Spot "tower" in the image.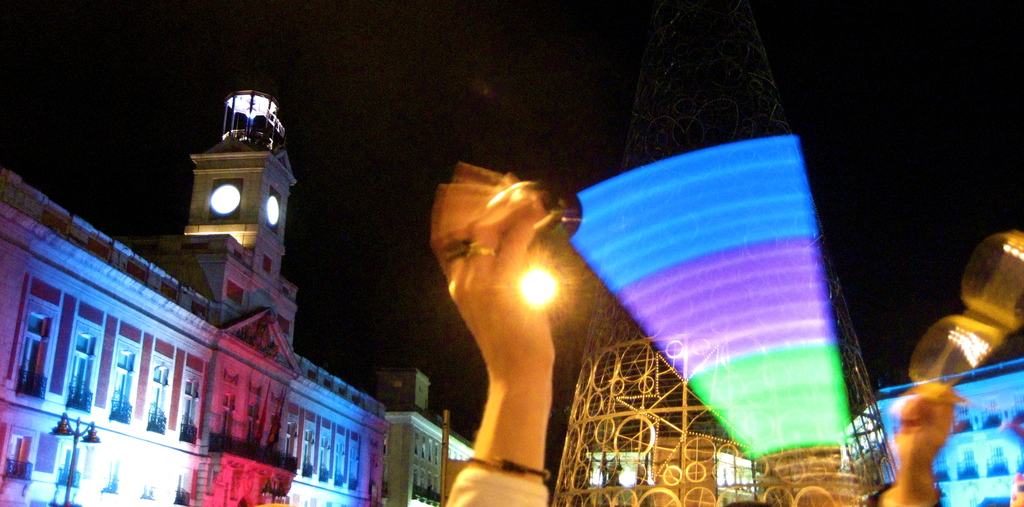
"tower" found at {"left": 159, "top": 56, "right": 299, "bottom": 325}.
